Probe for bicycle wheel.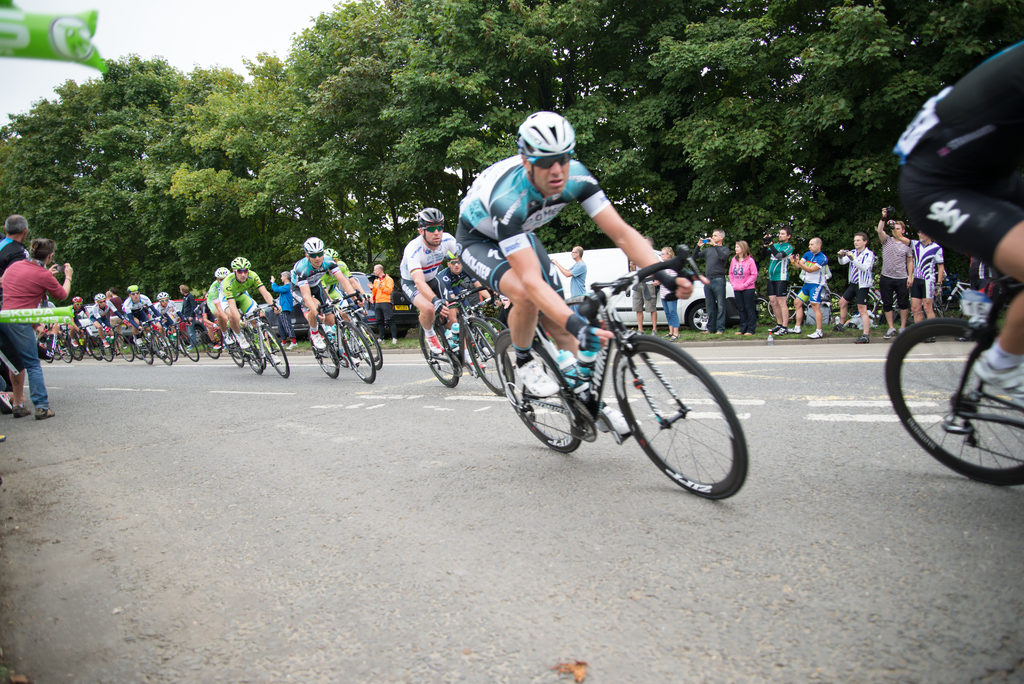
Probe result: locate(65, 336, 79, 360).
